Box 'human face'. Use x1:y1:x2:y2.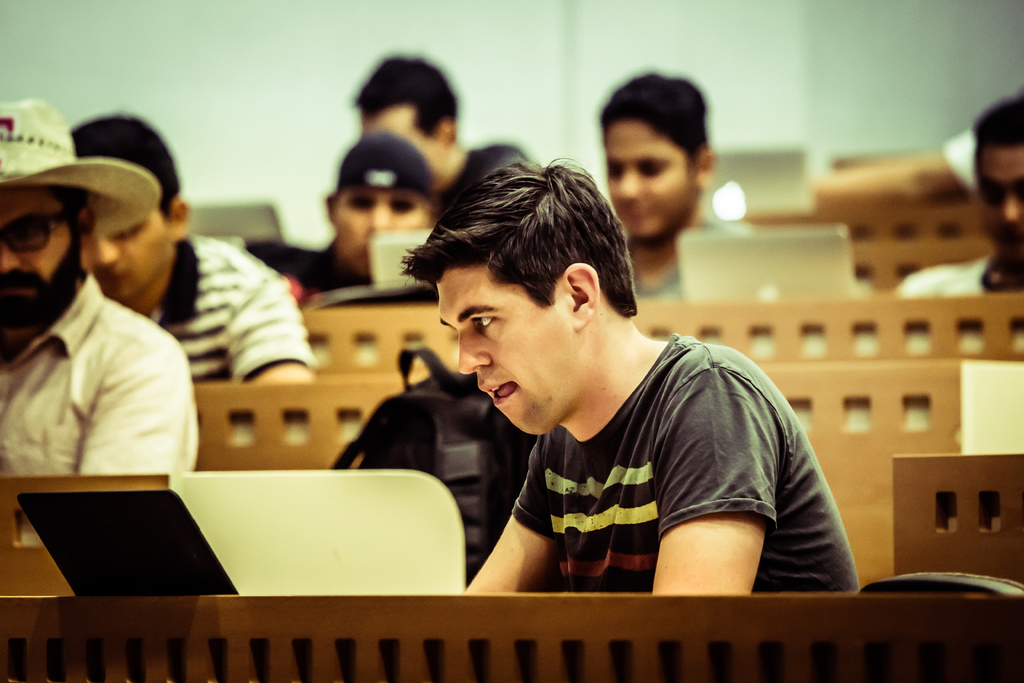
86:205:175:305.
